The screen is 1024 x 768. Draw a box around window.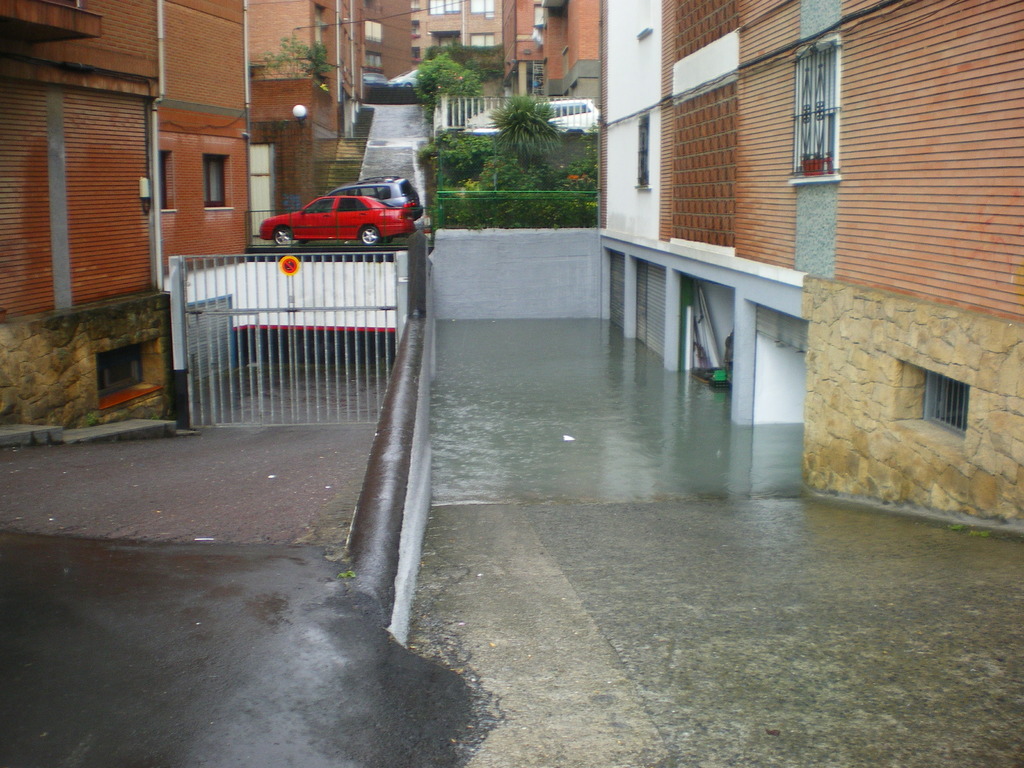
detection(519, 53, 543, 100).
